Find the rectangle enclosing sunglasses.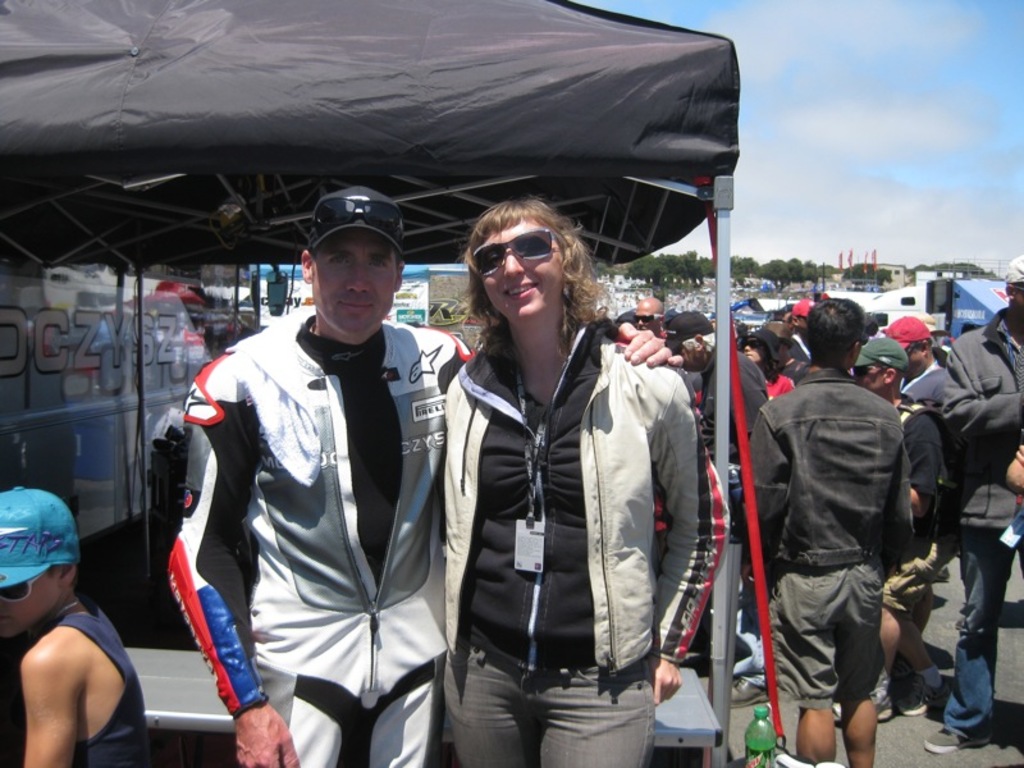
[635, 315, 667, 325].
